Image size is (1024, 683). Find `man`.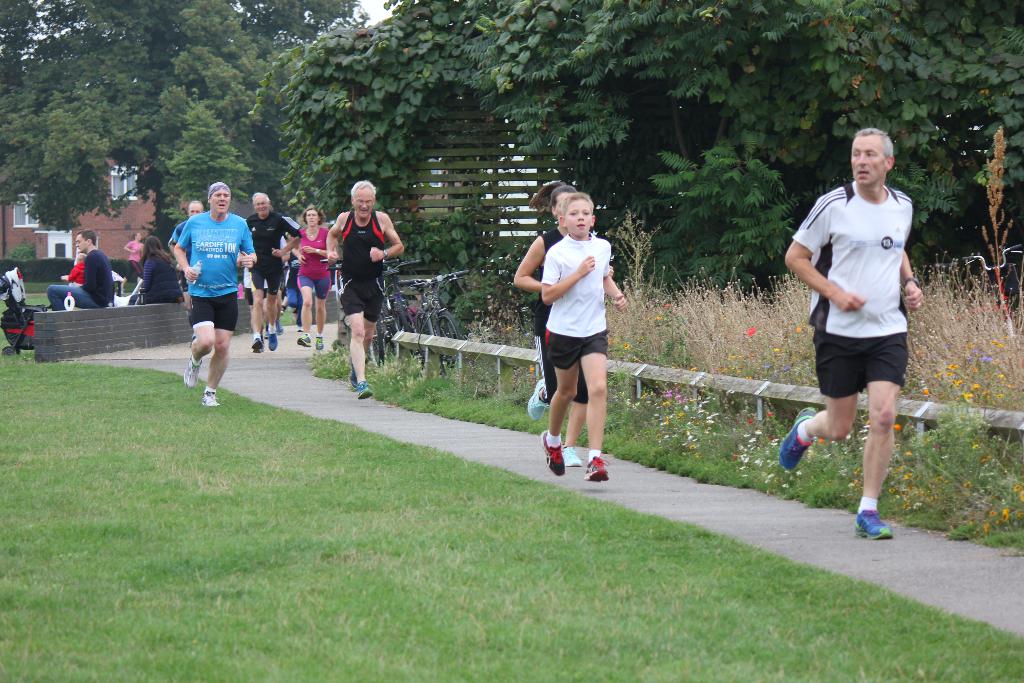
[780,131,930,538].
